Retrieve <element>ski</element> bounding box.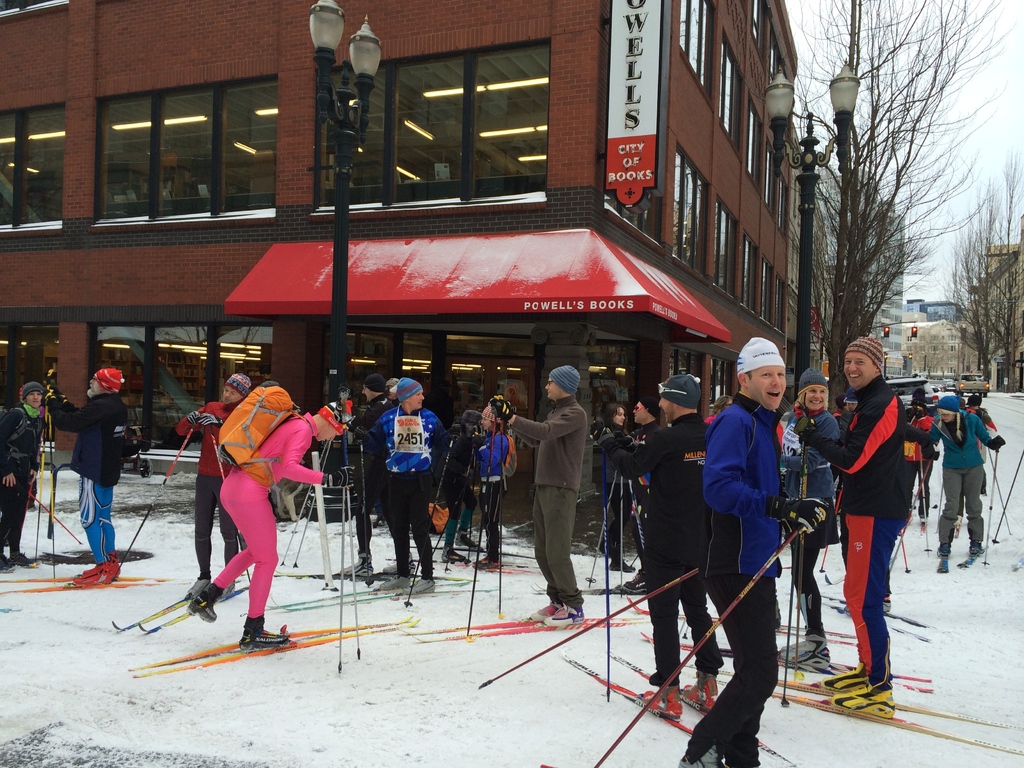
Bounding box: 952 516 963 539.
